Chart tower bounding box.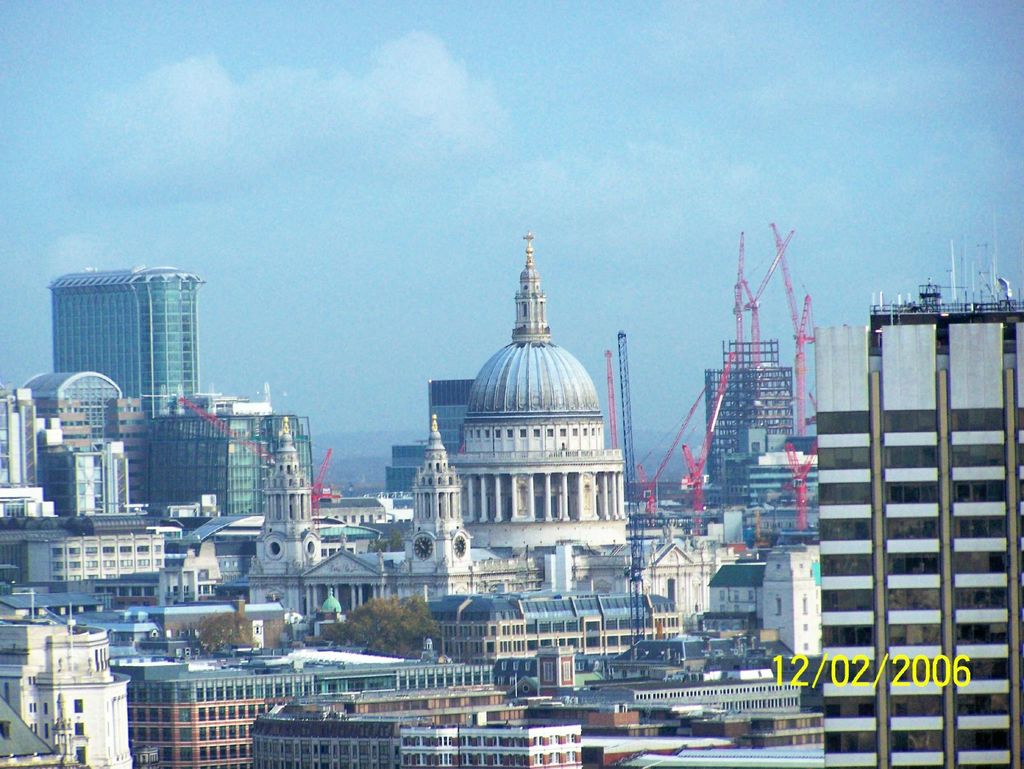
Charted: box(0, 382, 40, 493).
